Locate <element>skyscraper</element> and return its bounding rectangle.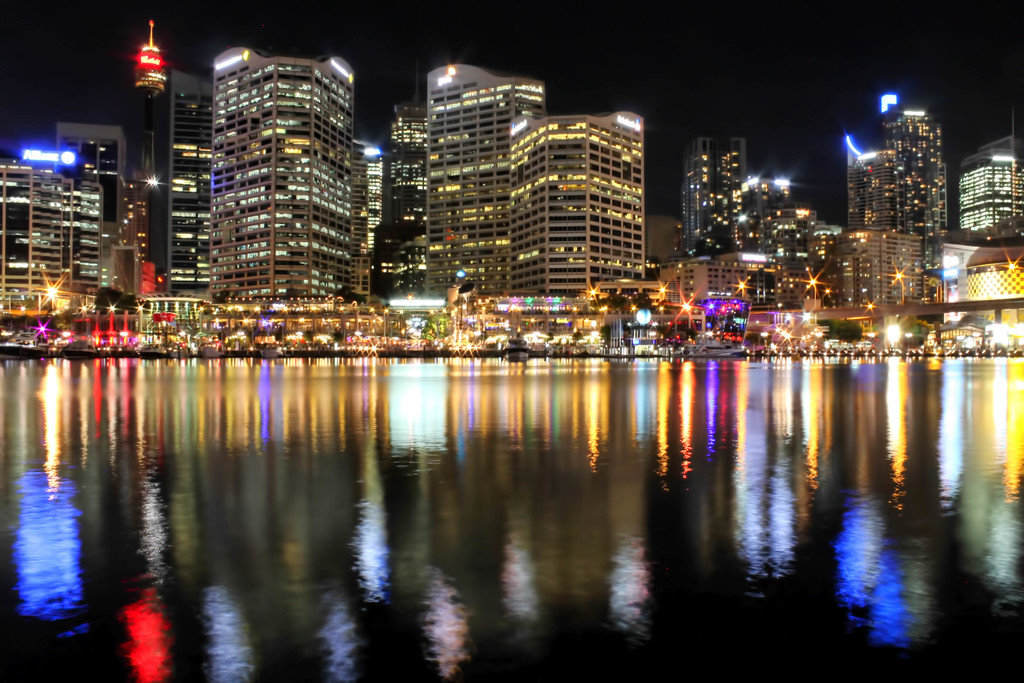
(left=744, top=169, right=809, bottom=272).
